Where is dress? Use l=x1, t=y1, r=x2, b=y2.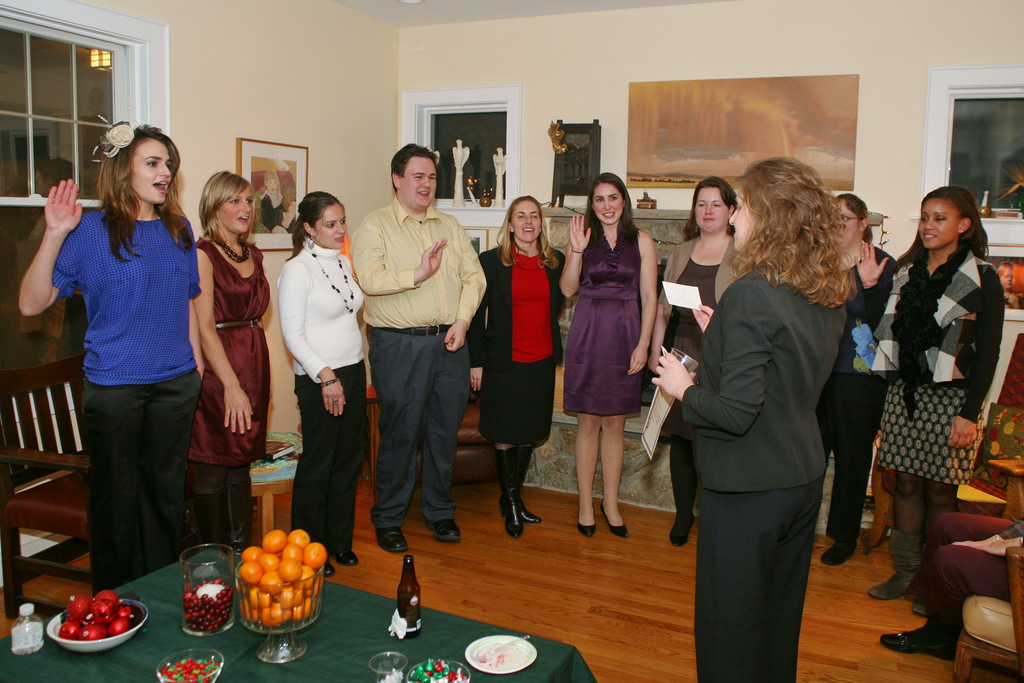
l=675, t=258, r=717, b=441.
